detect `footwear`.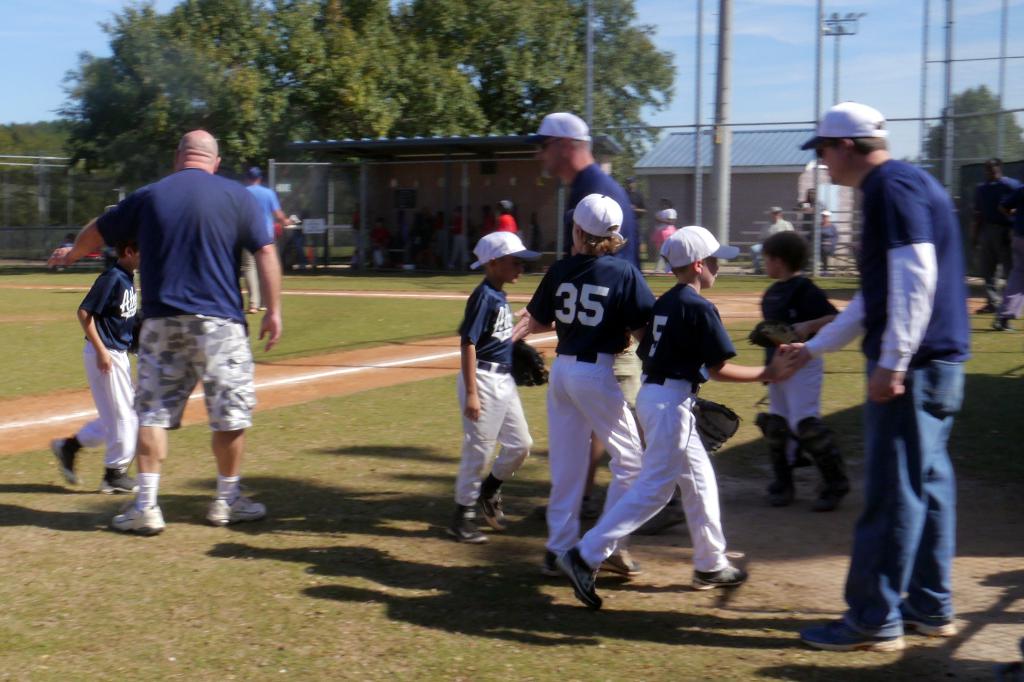
Detected at [x1=204, y1=480, x2=269, y2=528].
